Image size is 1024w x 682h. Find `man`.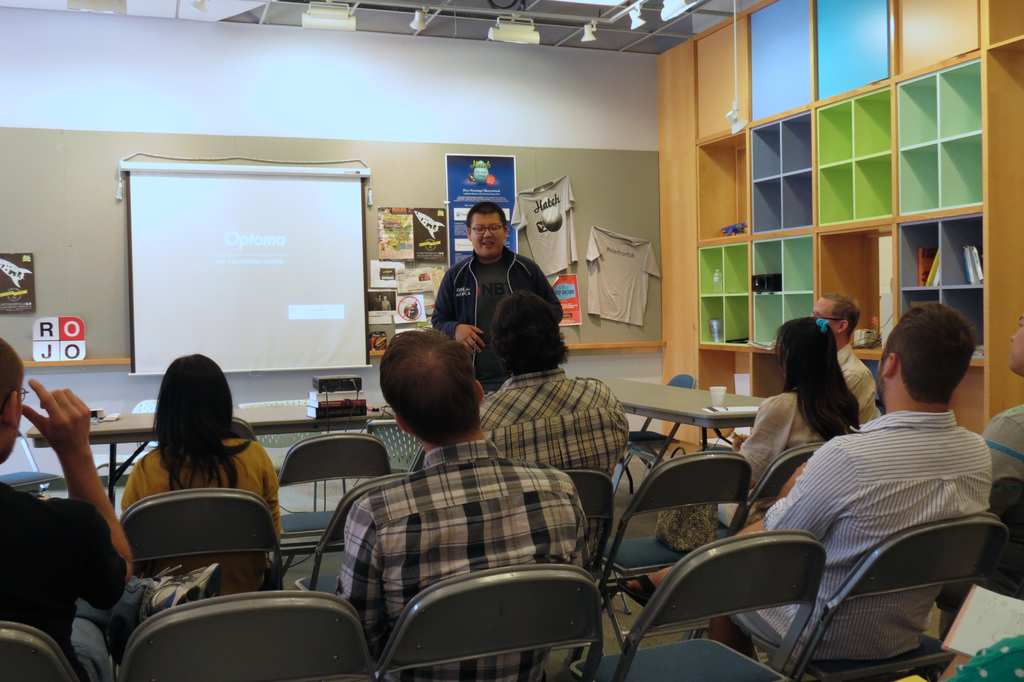
809/291/877/428.
